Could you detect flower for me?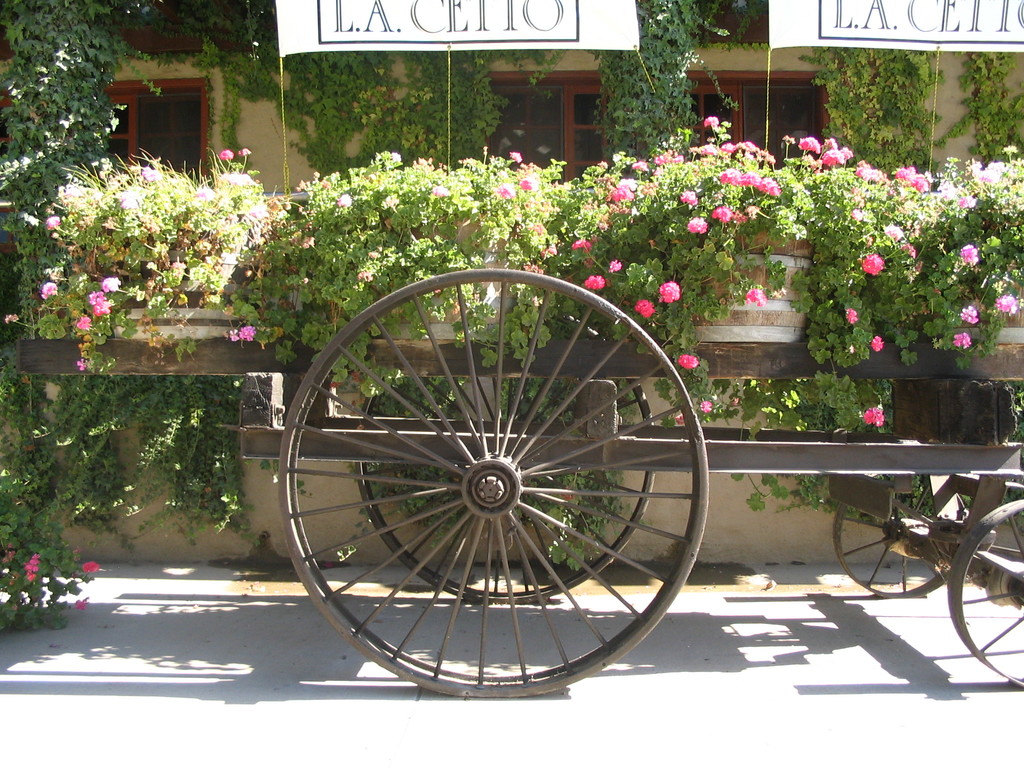
Detection result: <box>42,281,57,298</box>.
